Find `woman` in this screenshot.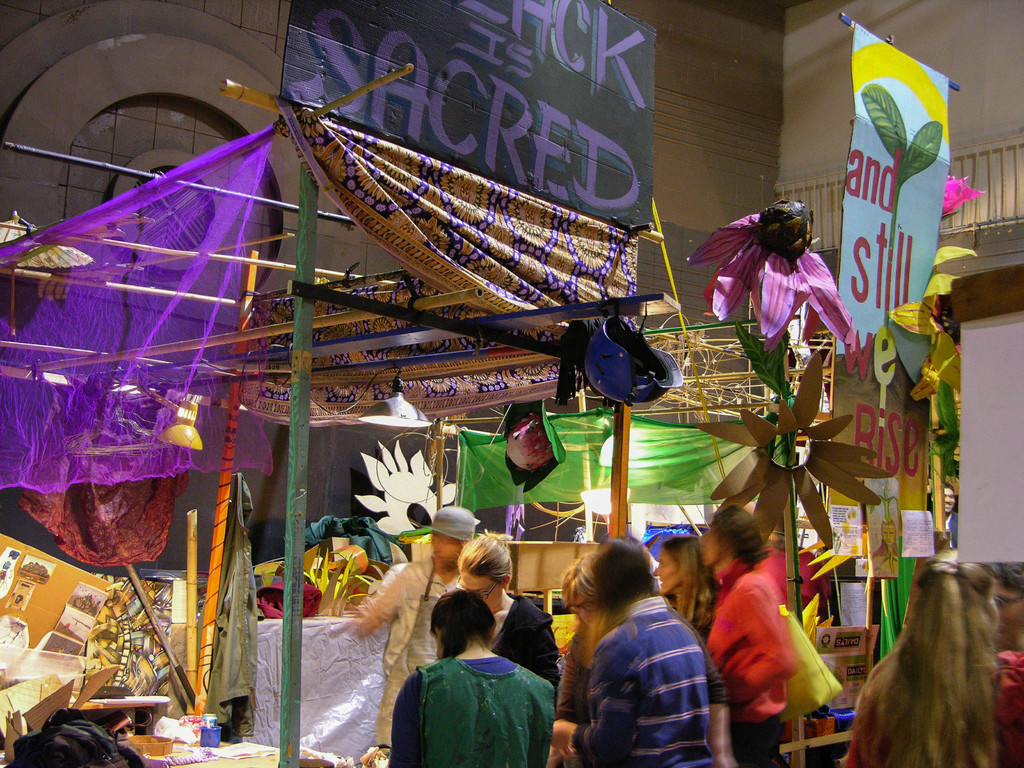
The bounding box for `woman` is [x1=382, y1=591, x2=558, y2=767].
